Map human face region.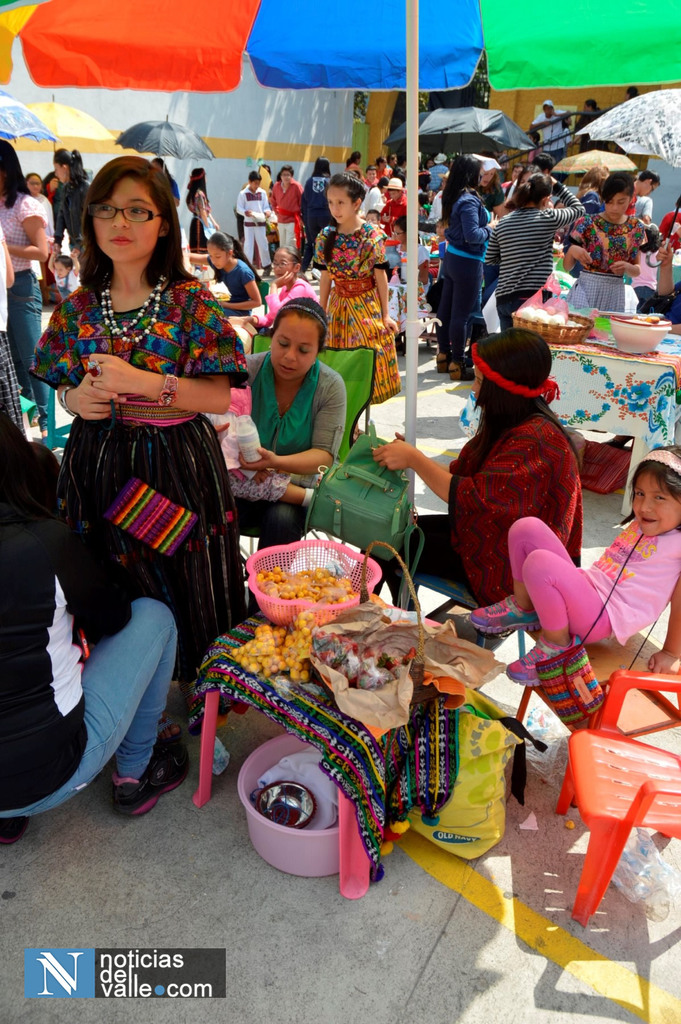
Mapped to select_region(632, 467, 680, 536).
